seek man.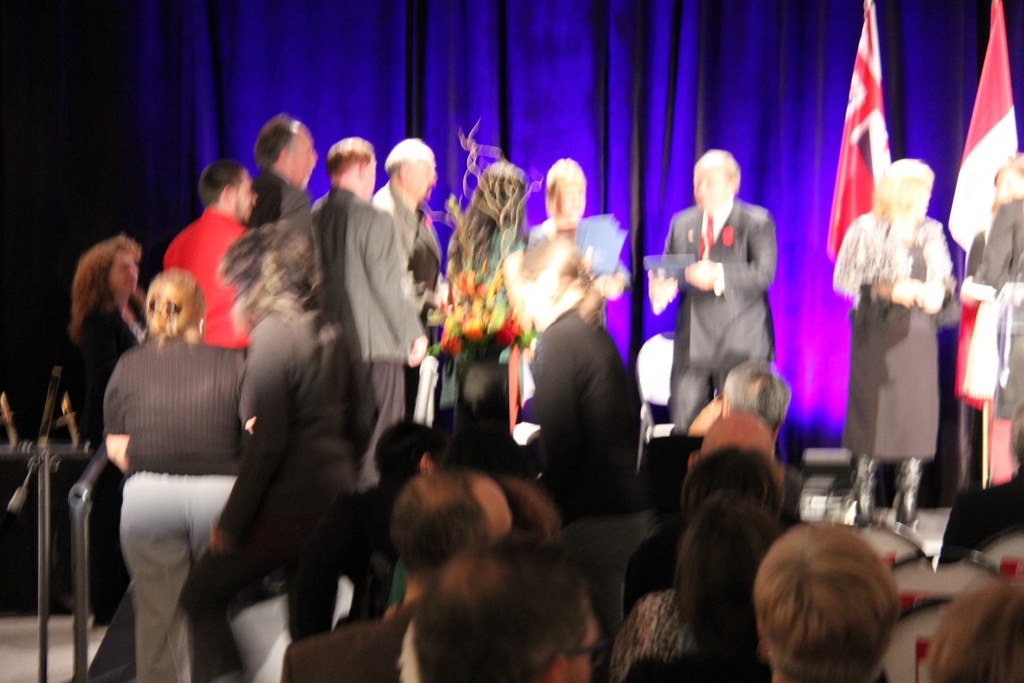
pyautogui.locateOnScreen(247, 112, 319, 230).
